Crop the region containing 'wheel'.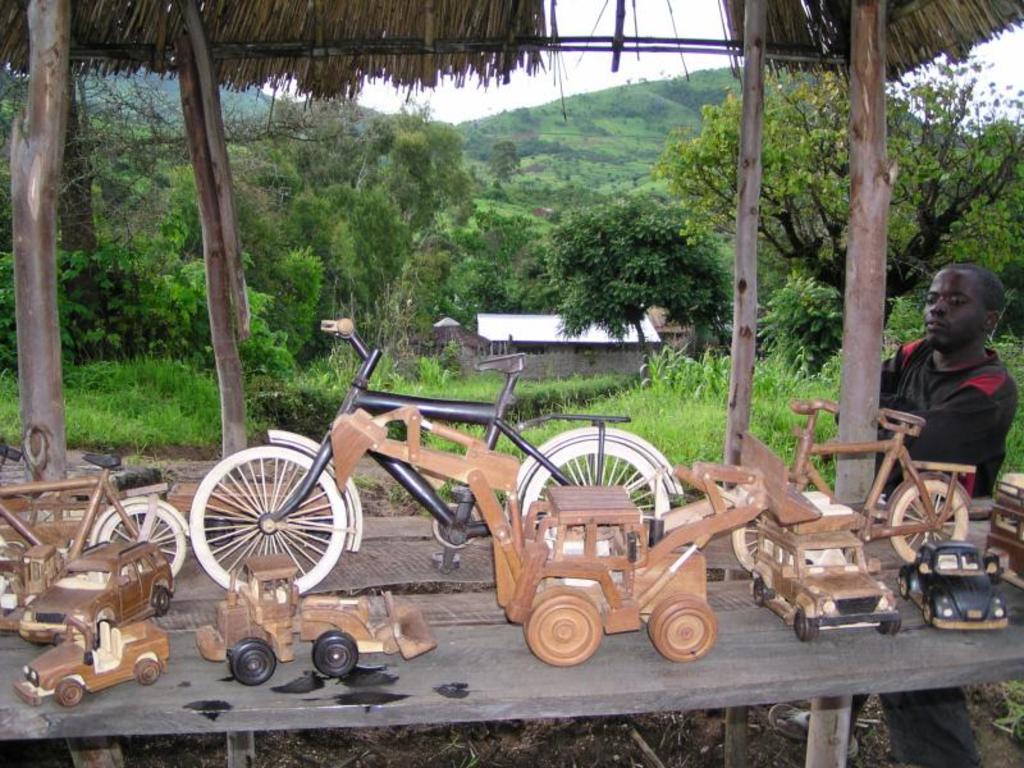
Crop region: <bbox>751, 575, 777, 609</bbox>.
